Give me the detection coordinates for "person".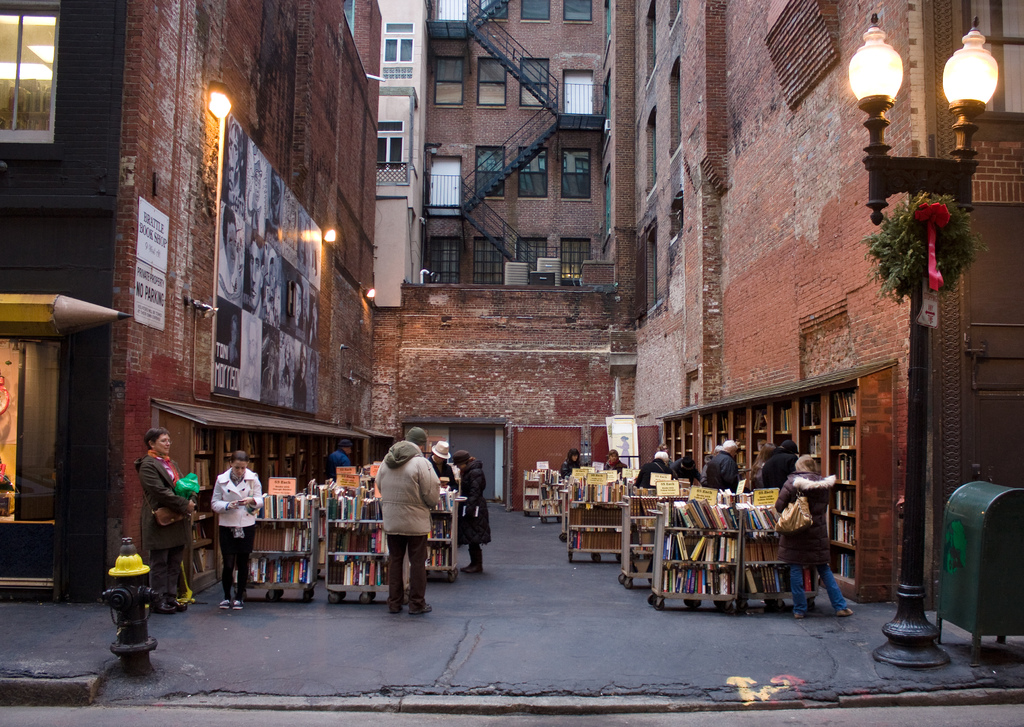
(210, 447, 261, 607).
